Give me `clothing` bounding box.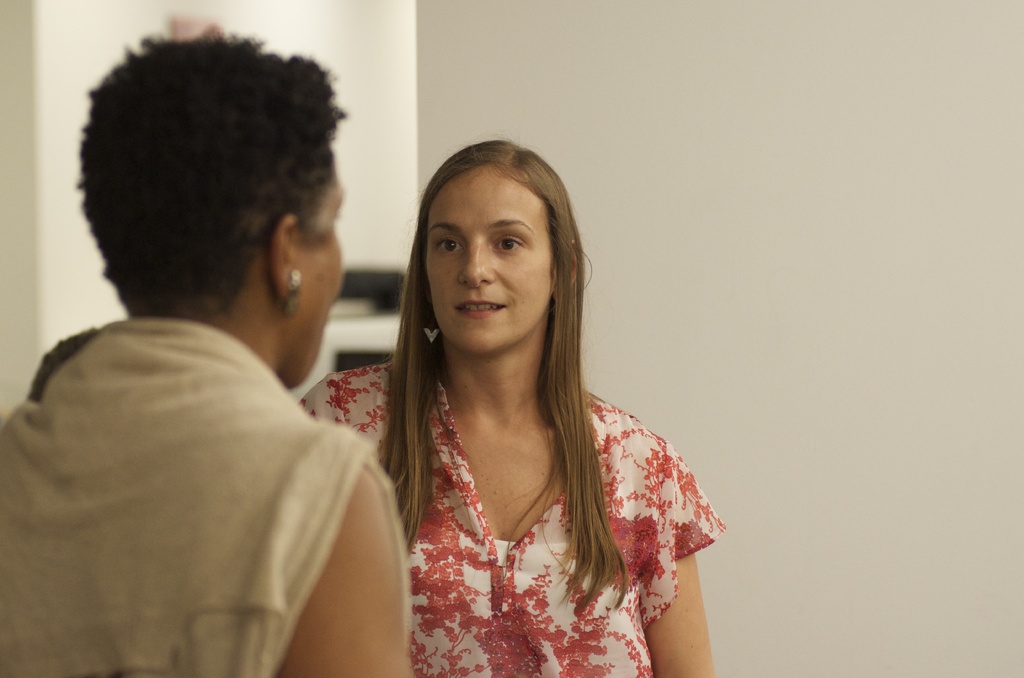
select_region(261, 357, 727, 677).
